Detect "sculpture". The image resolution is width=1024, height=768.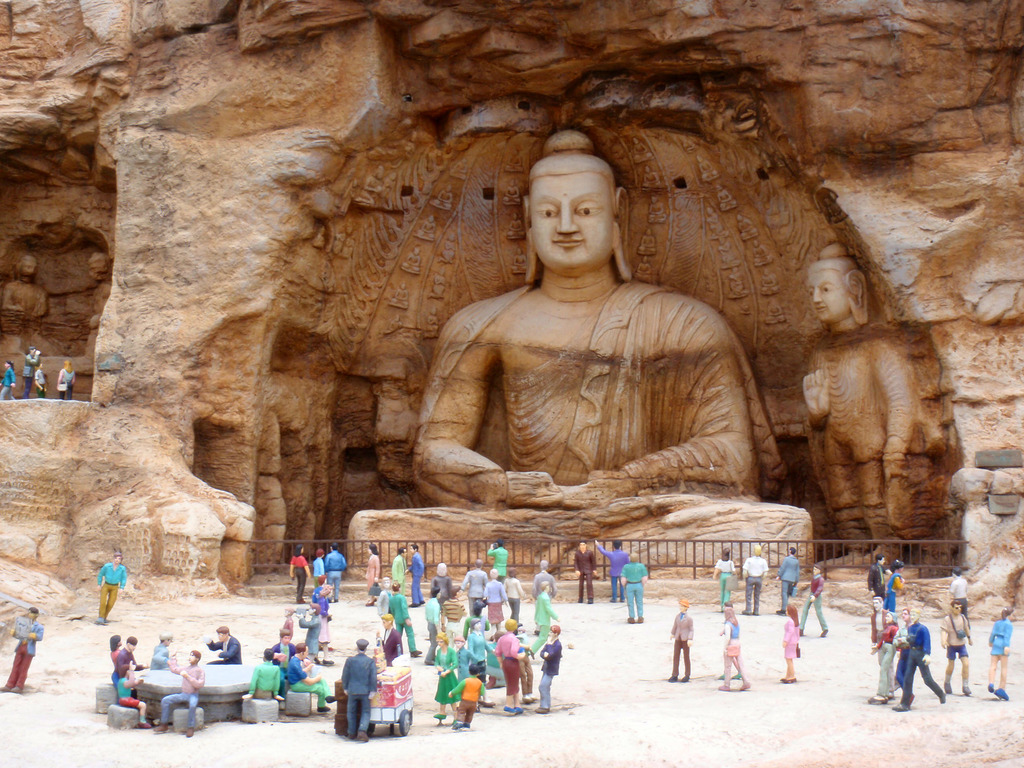
bbox=(803, 240, 916, 570).
